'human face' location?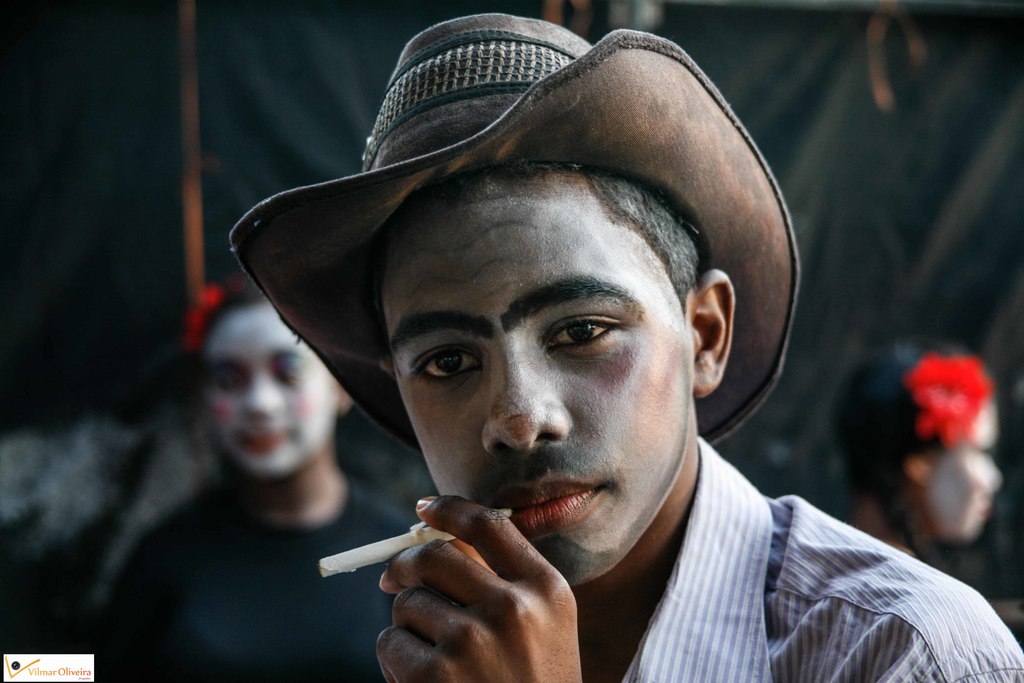
pyautogui.locateOnScreen(200, 299, 342, 478)
